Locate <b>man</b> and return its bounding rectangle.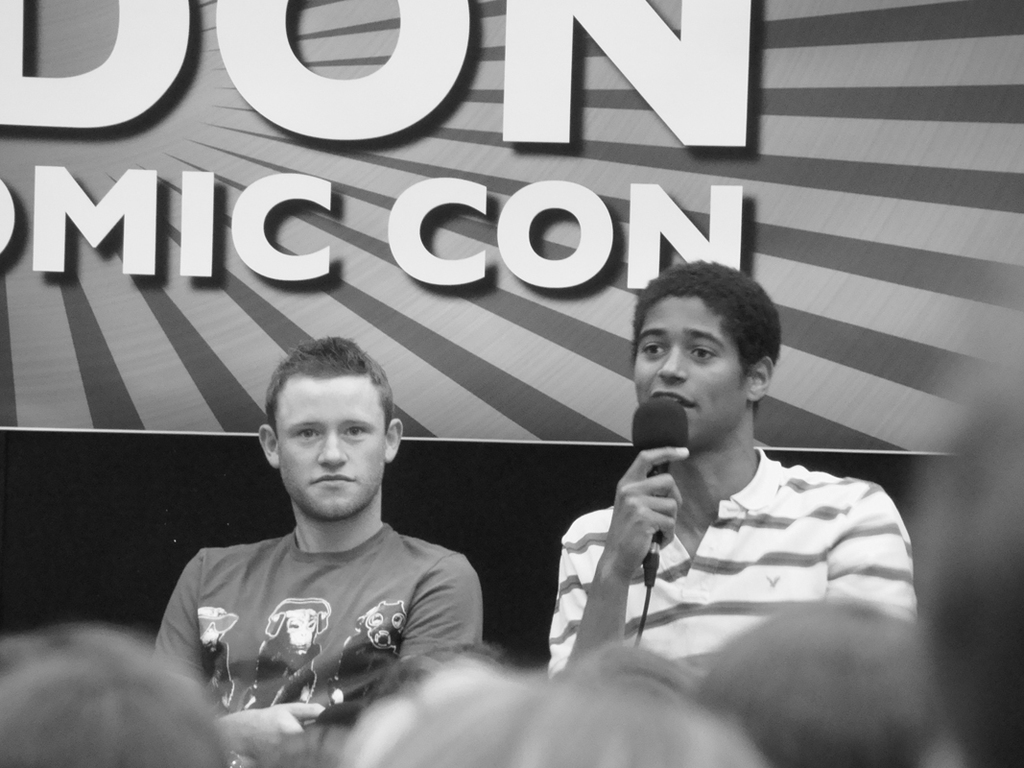
bbox=(136, 350, 482, 767).
